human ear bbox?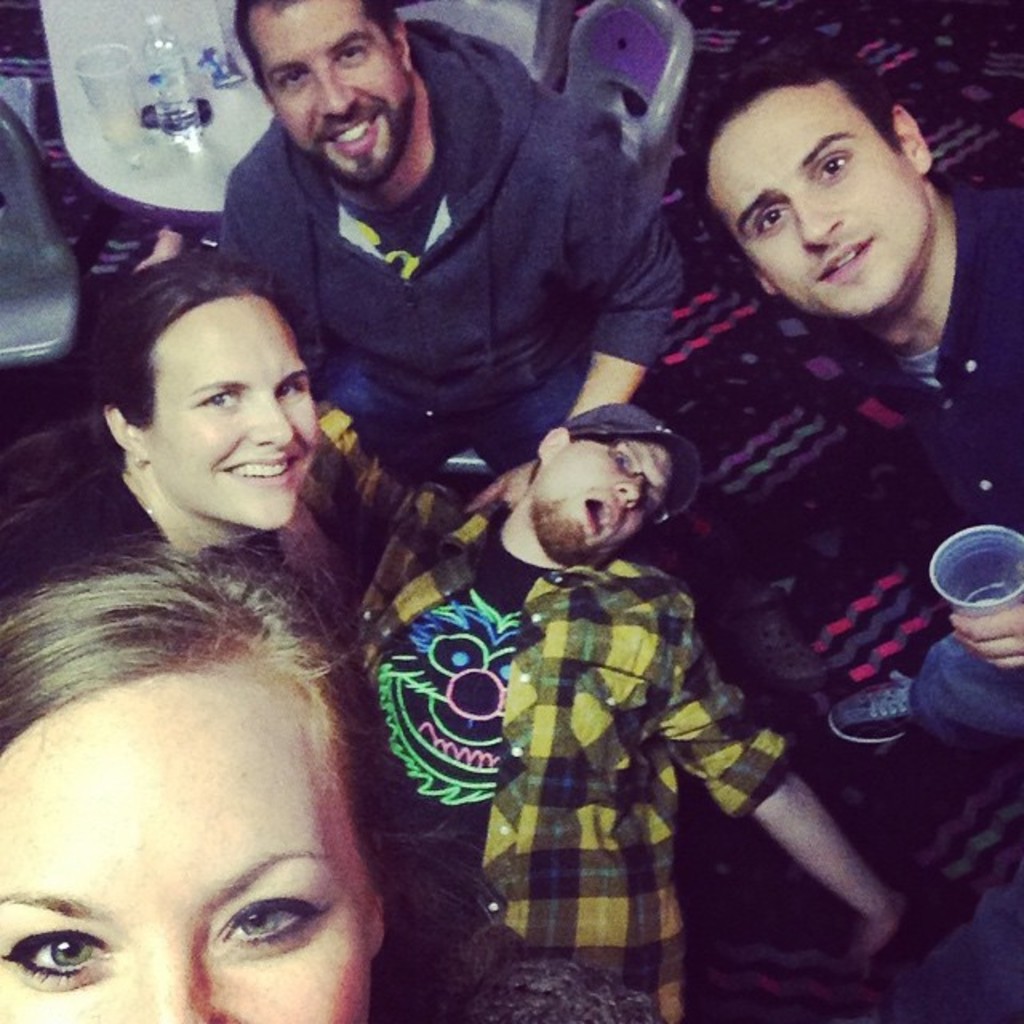
x1=101, y1=406, x2=142, y2=461
